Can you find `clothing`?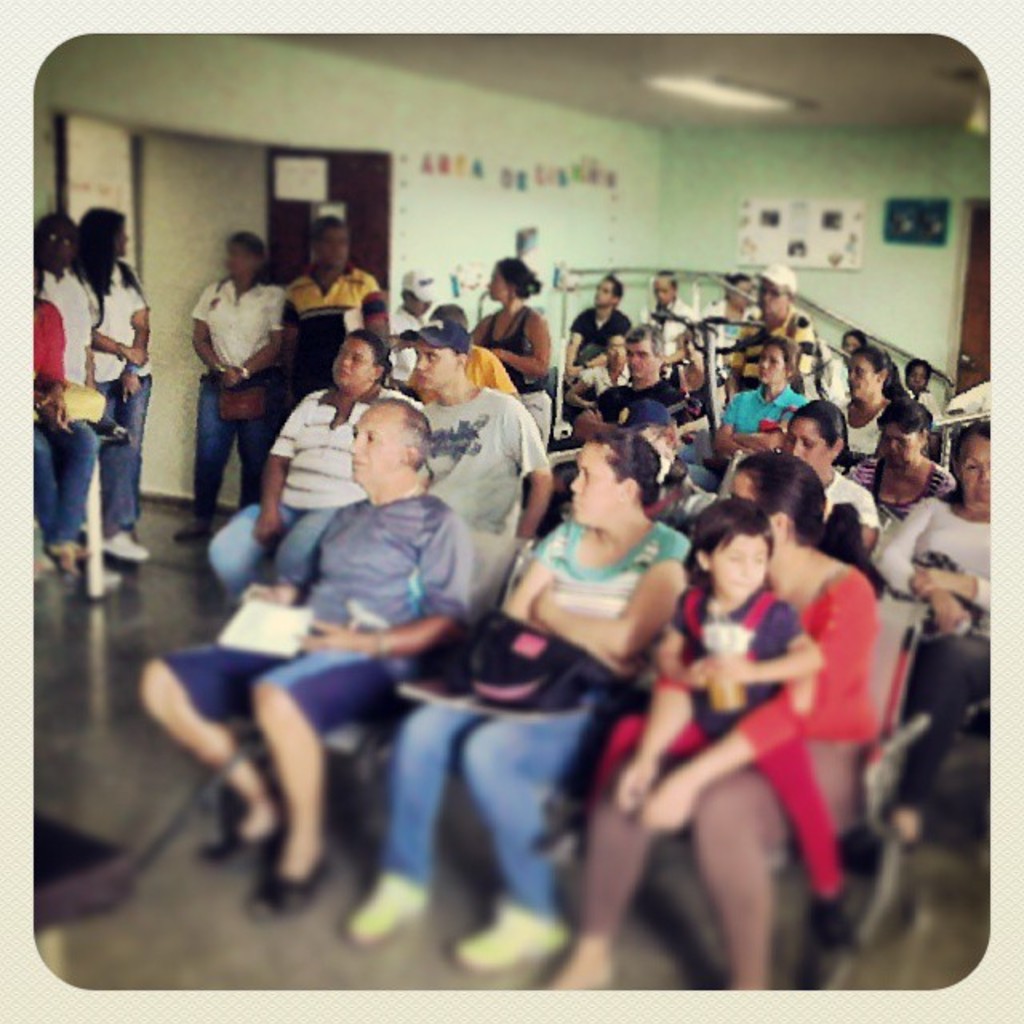
Yes, bounding box: <box>640,293,691,358</box>.
